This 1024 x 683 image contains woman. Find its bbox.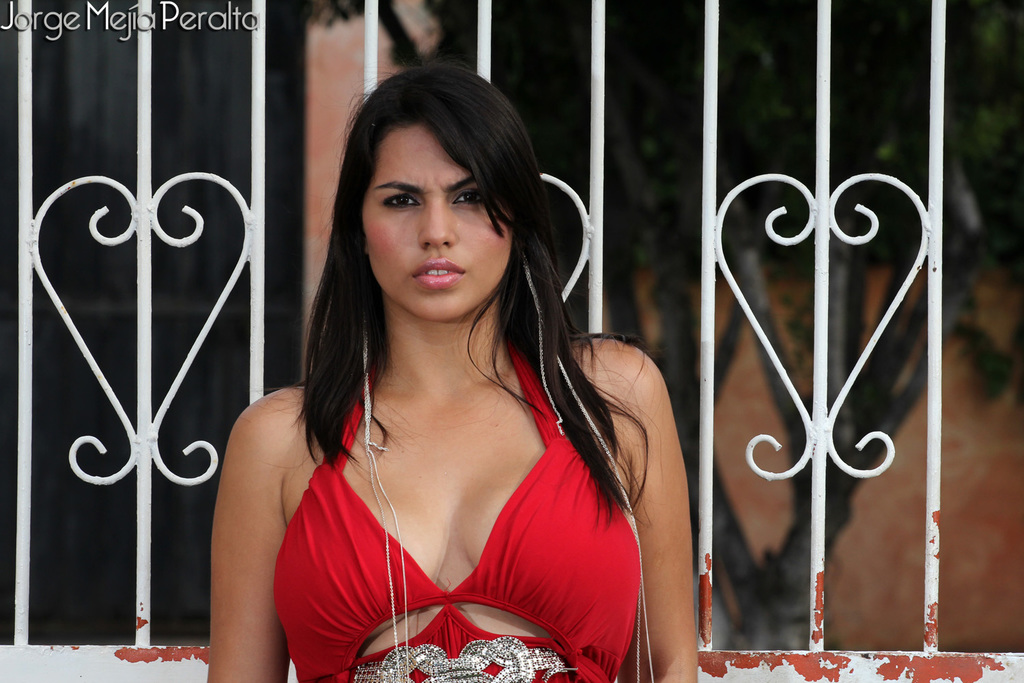
pyautogui.locateOnScreen(197, 62, 697, 682).
